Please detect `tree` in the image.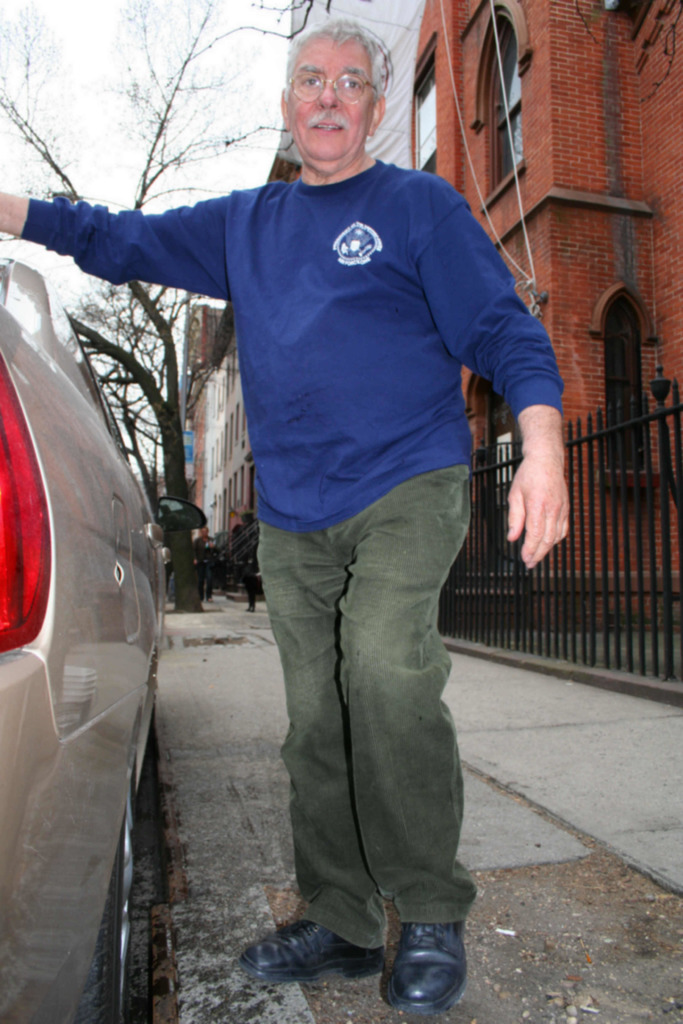
x1=0 y1=0 x2=410 y2=616.
